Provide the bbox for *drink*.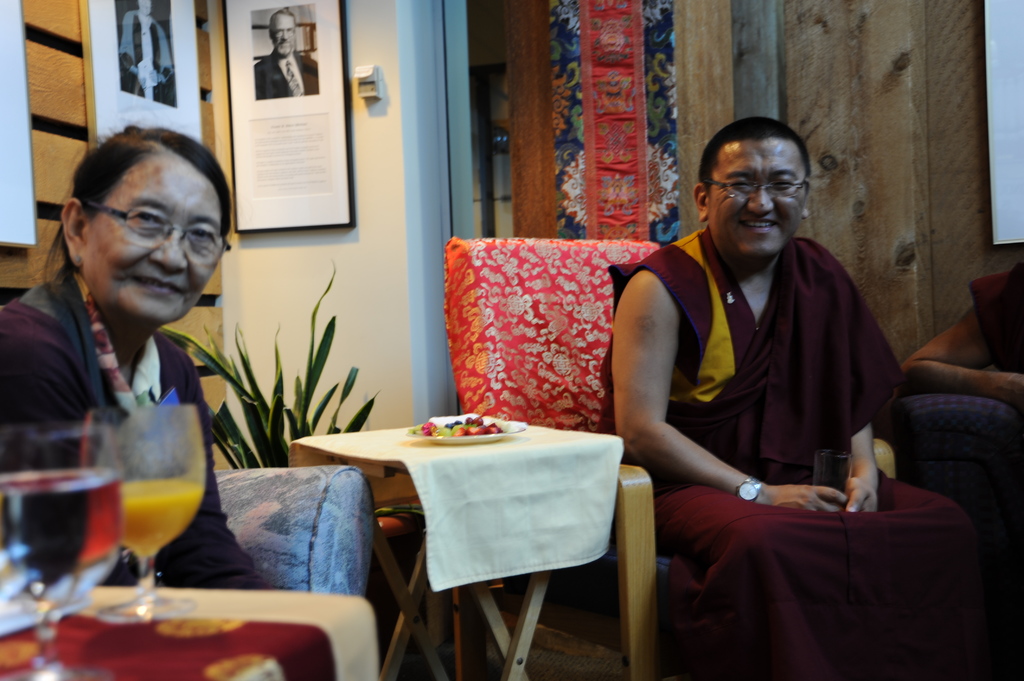
rect(118, 481, 204, 561).
